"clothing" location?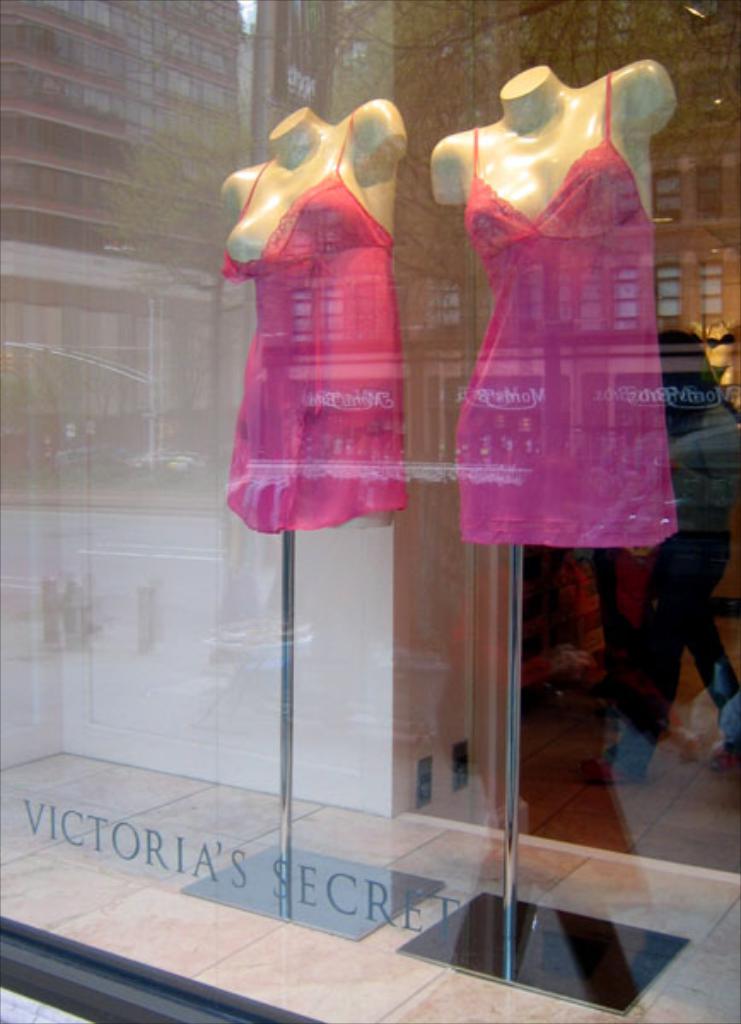
{"left": 442, "top": 44, "right": 681, "bottom": 560}
